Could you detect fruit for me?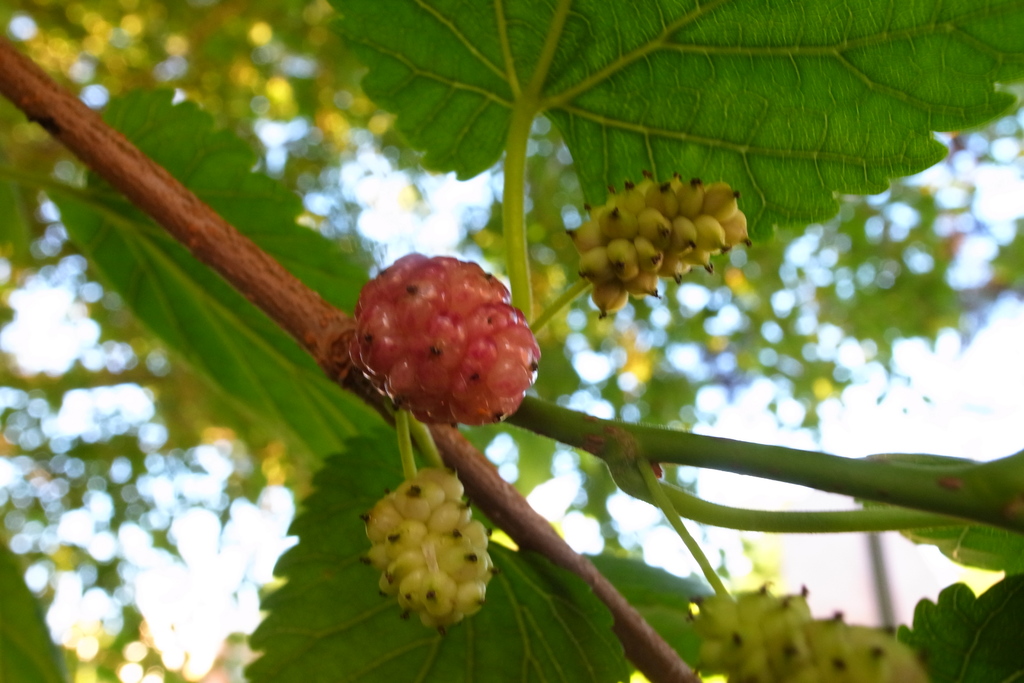
Detection result: select_region(569, 167, 755, 324).
